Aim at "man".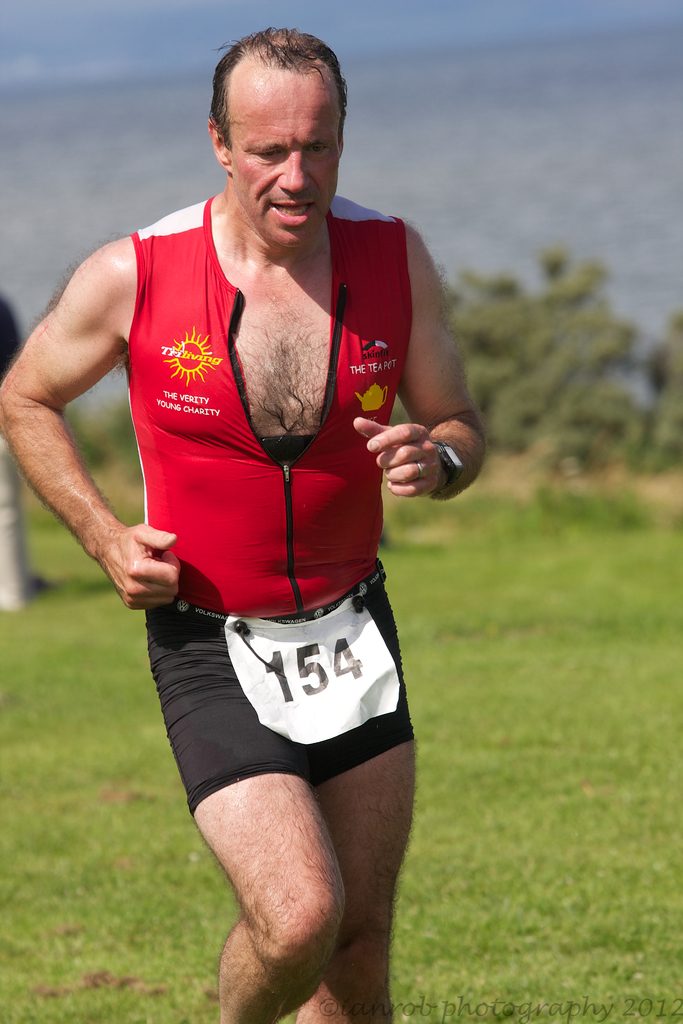
Aimed at pyautogui.locateOnScreen(54, 51, 494, 966).
